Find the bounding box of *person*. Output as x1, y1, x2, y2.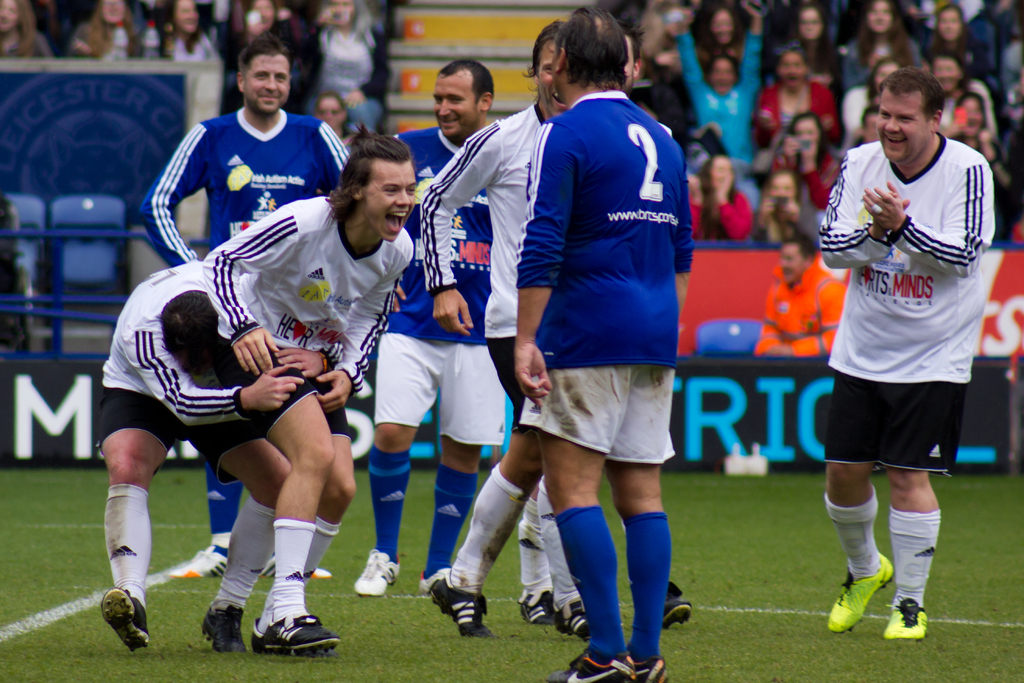
198, 142, 431, 643.
